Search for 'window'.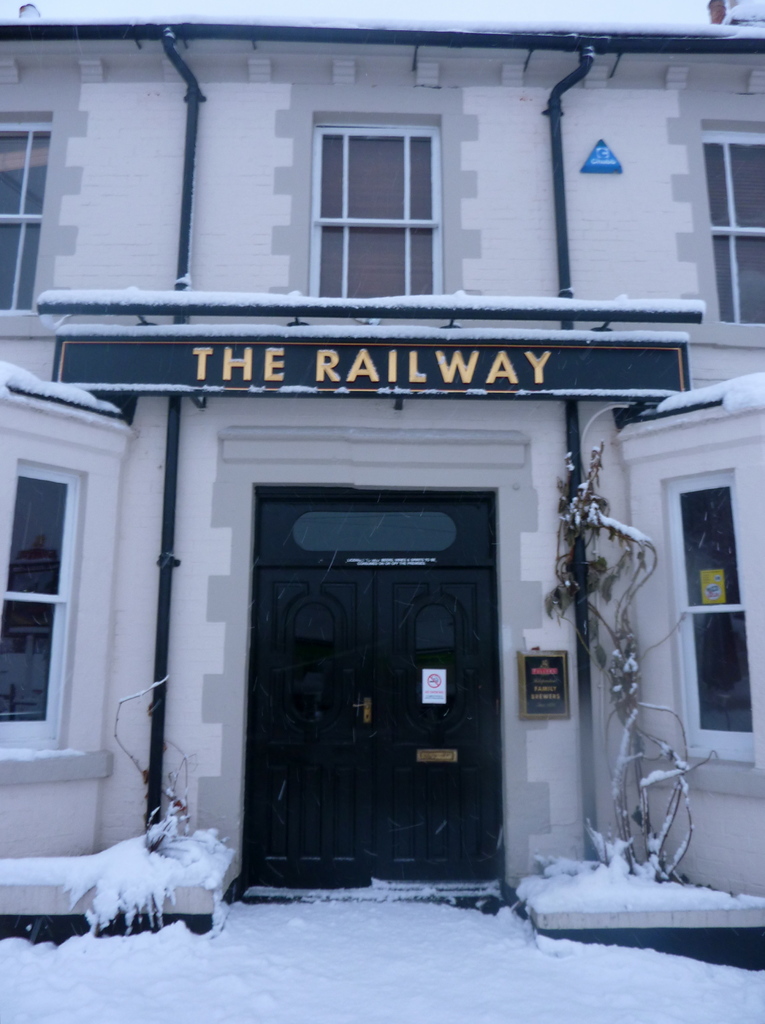
Found at bbox=[710, 141, 764, 323].
